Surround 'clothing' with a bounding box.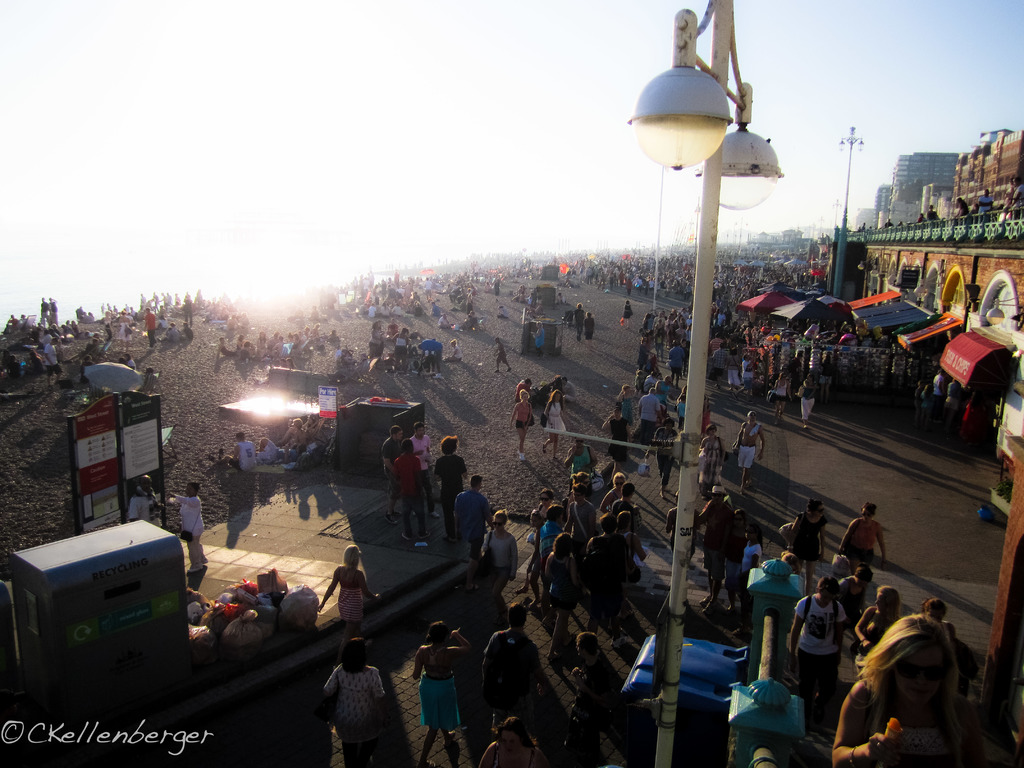
671:346:683:389.
